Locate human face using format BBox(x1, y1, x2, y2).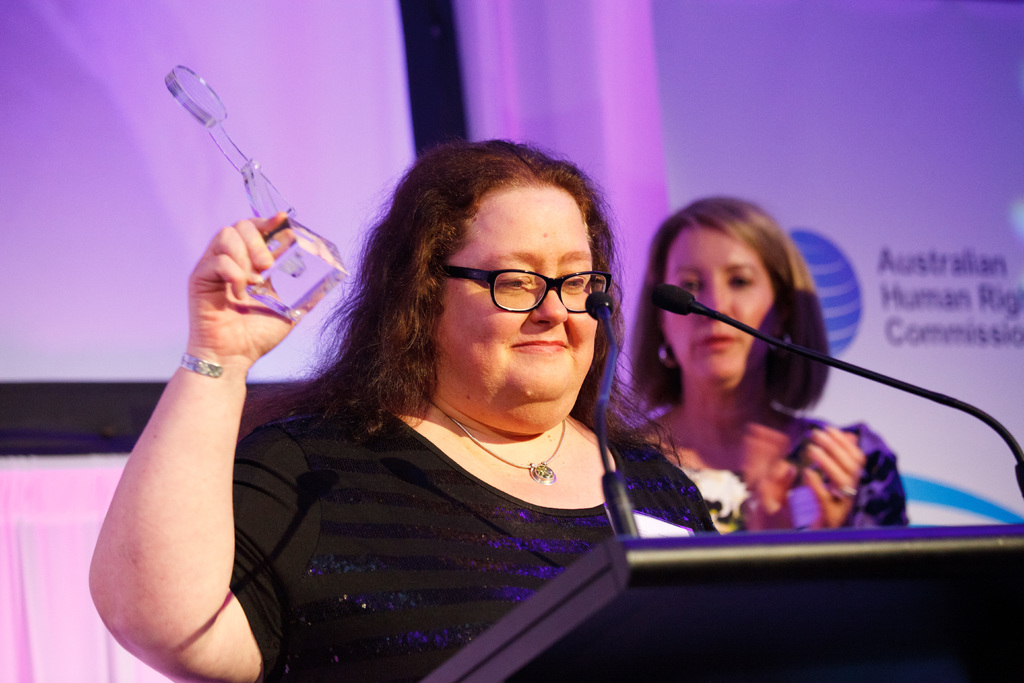
BBox(661, 220, 774, 379).
